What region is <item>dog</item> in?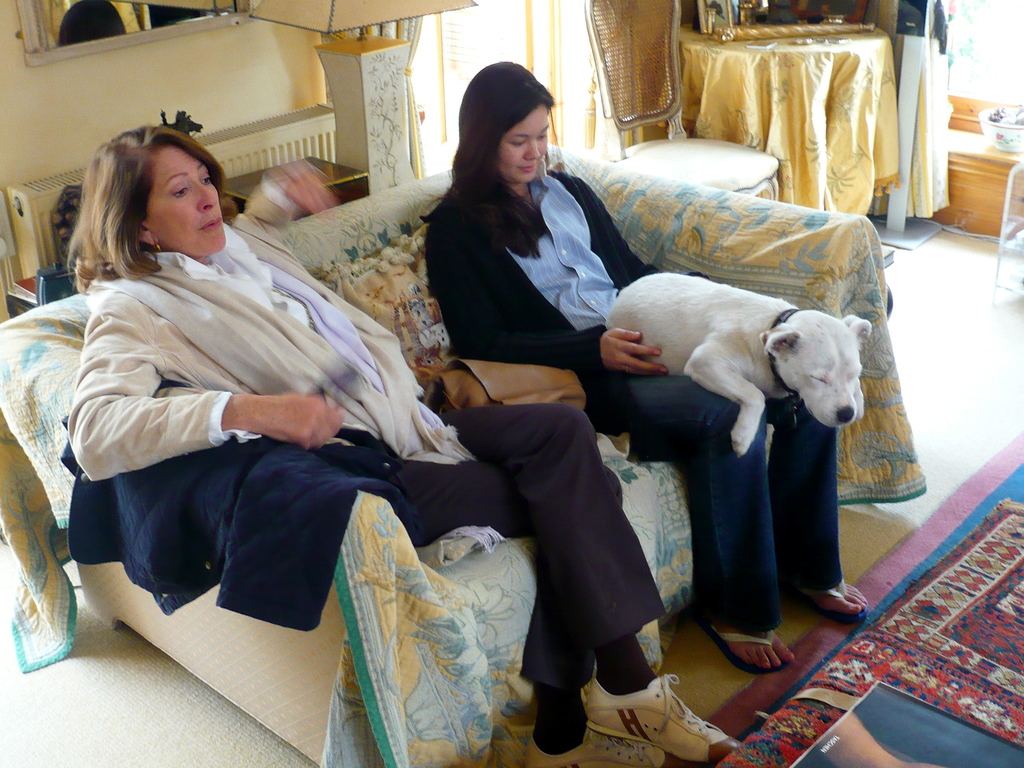
x1=606, y1=273, x2=872, y2=463.
